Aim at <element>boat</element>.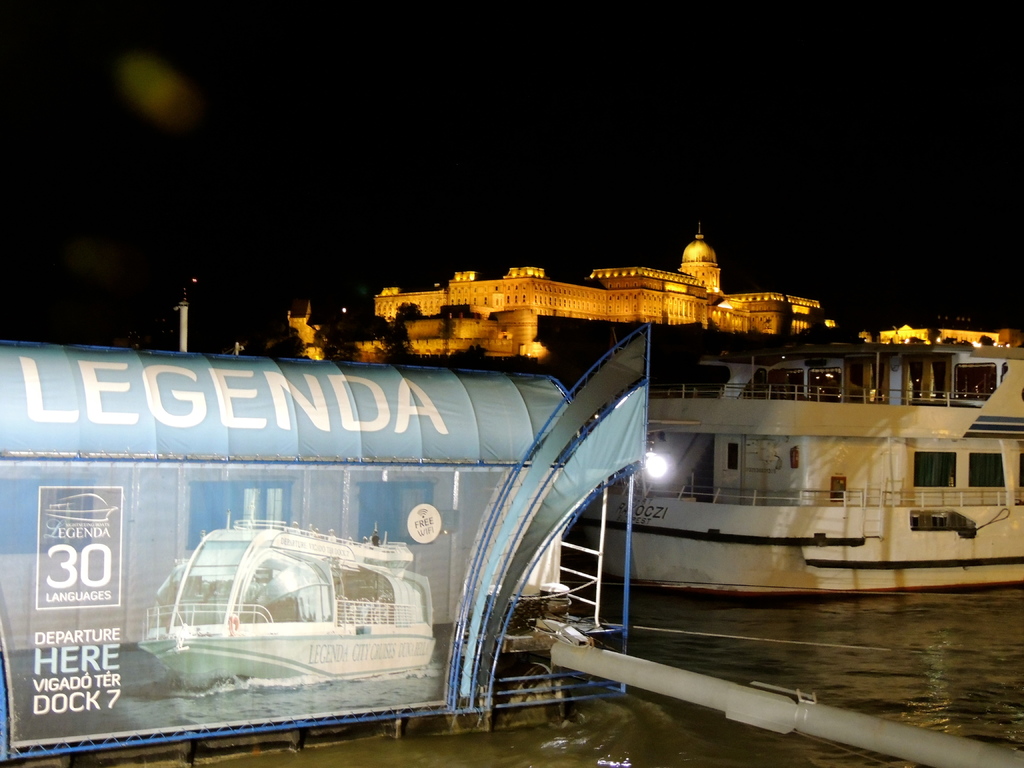
Aimed at bbox(548, 268, 1023, 600).
